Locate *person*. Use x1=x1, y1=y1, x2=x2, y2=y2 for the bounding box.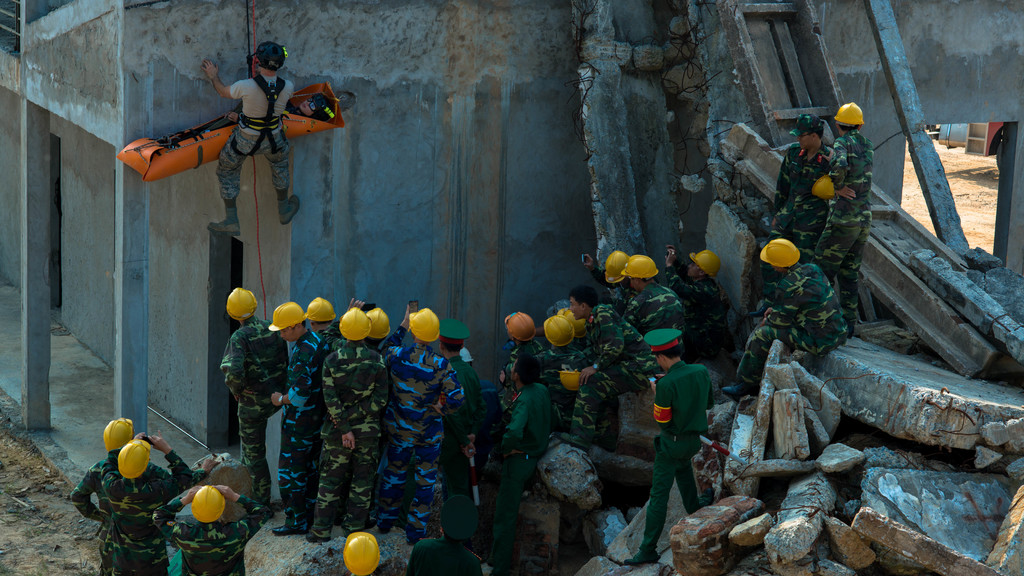
x1=662, y1=232, x2=718, y2=383.
